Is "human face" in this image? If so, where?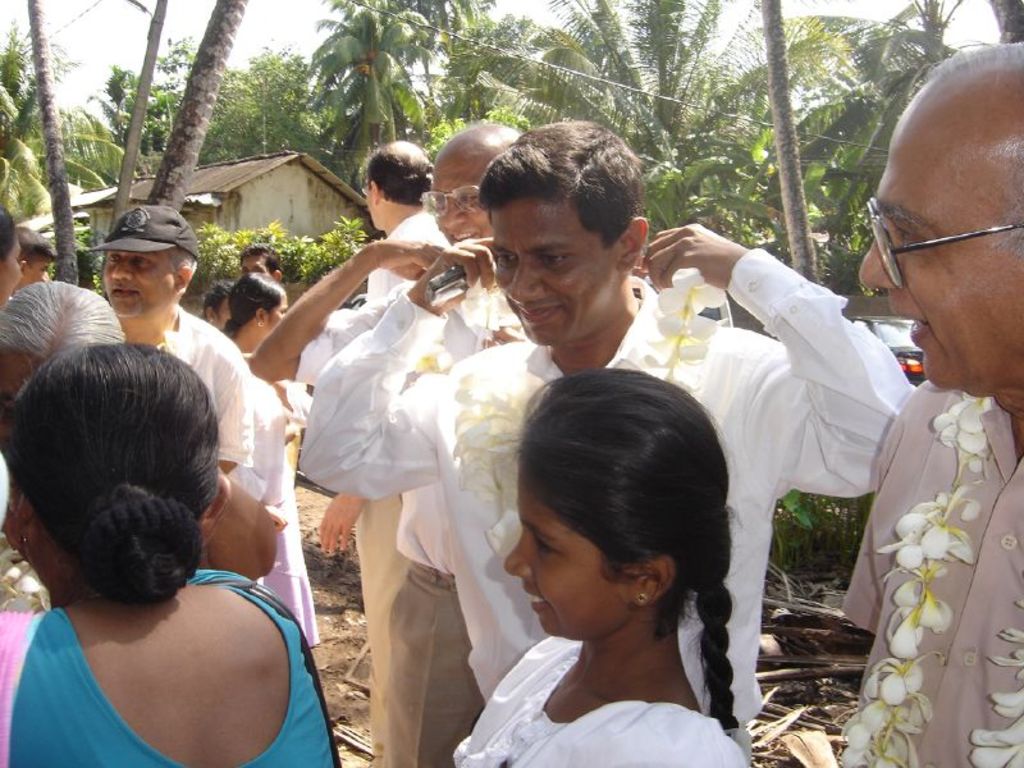
Yes, at box(497, 202, 617, 344).
